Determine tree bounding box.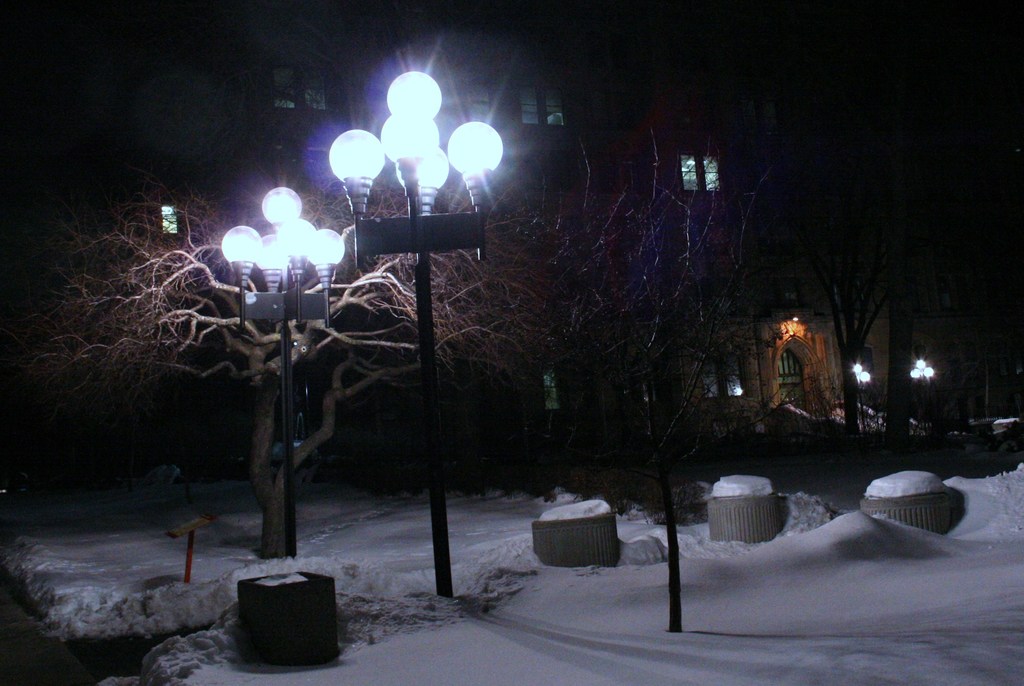
Determined: {"left": 24, "top": 140, "right": 767, "bottom": 552}.
